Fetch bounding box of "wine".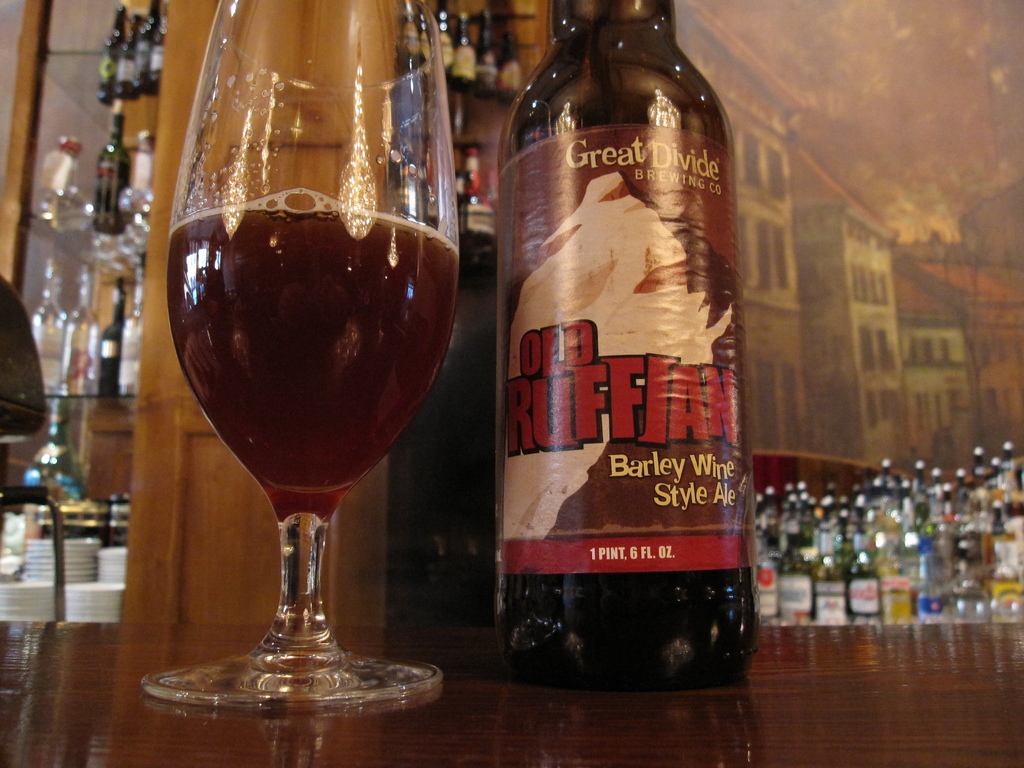
Bbox: 56:250:100:389.
